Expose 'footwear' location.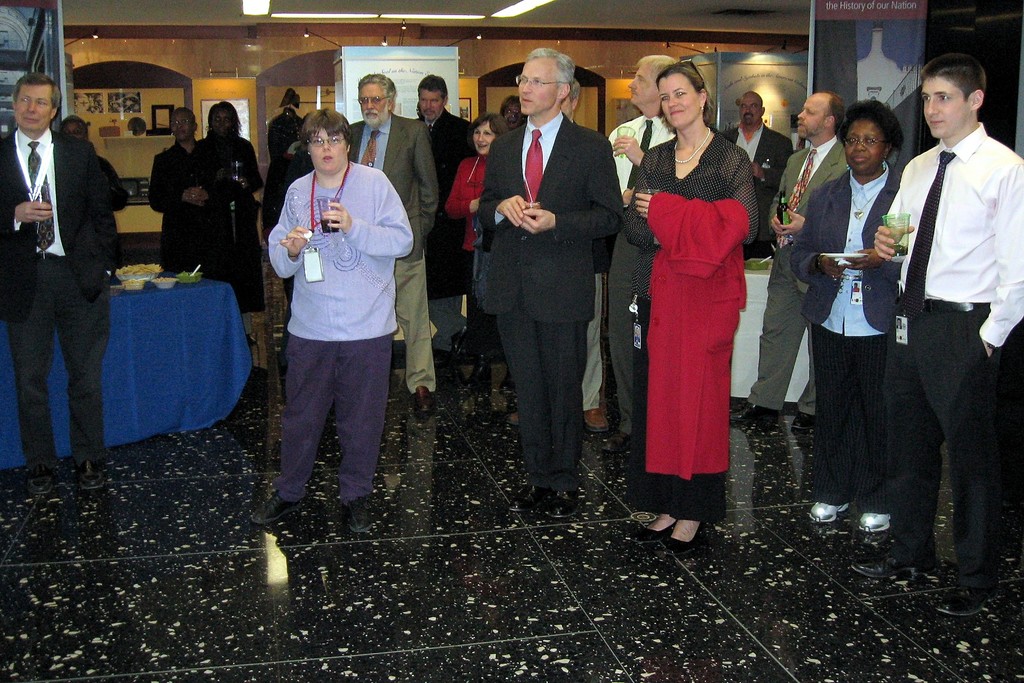
Exposed at x1=808 y1=500 x2=851 y2=527.
